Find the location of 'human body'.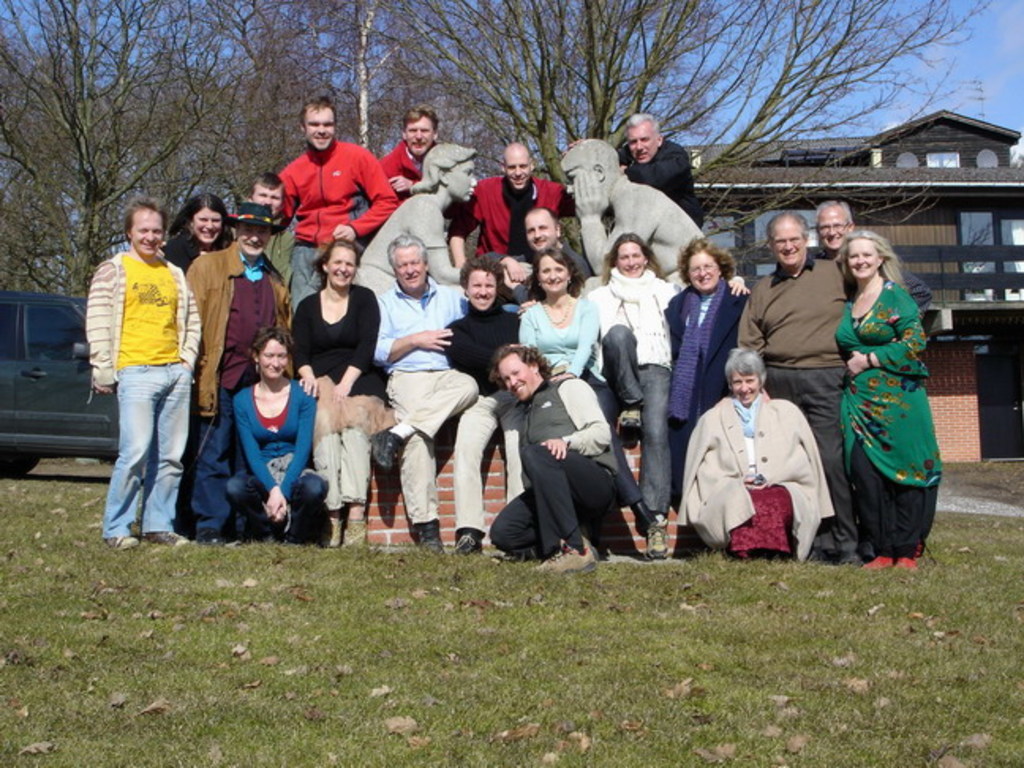
Location: l=360, t=144, r=485, b=283.
